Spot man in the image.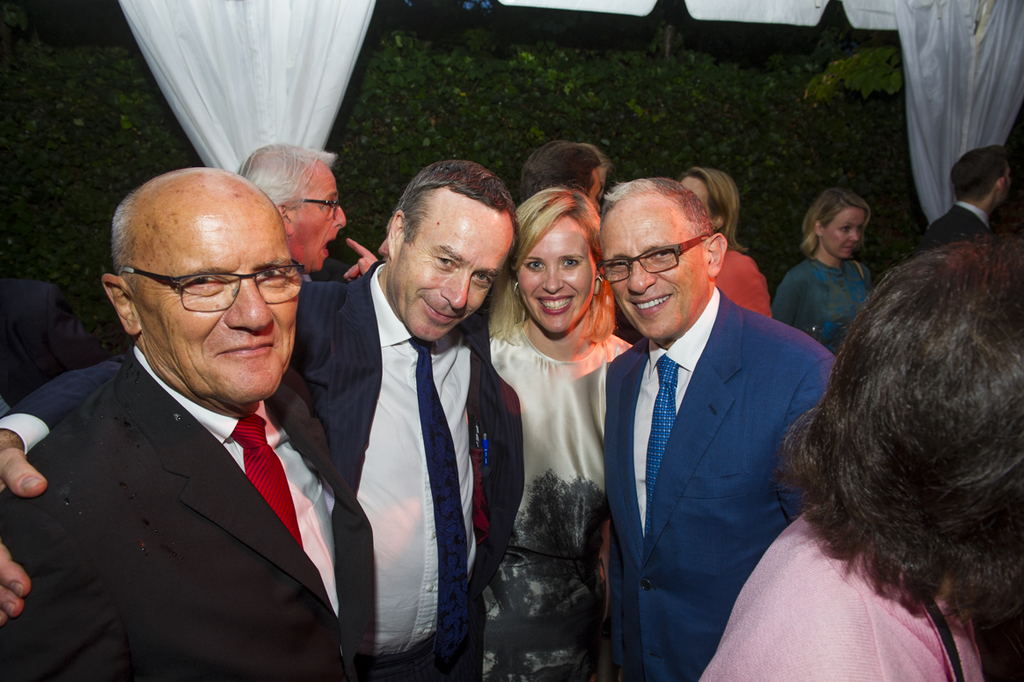
man found at Rect(906, 139, 1020, 275).
